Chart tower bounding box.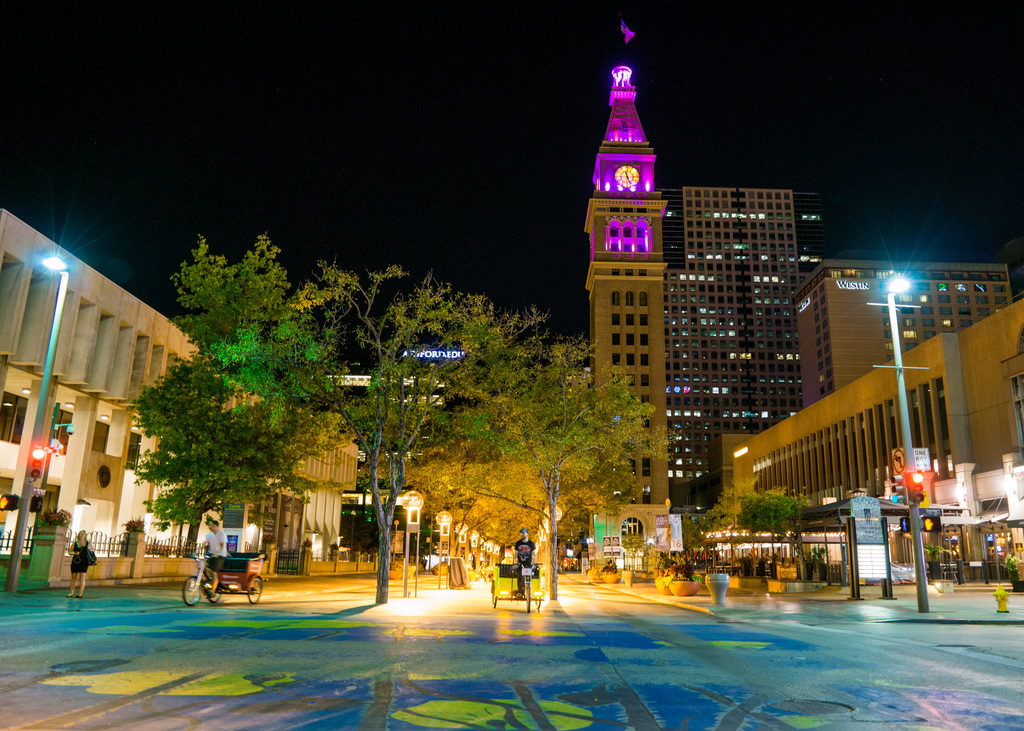
Charted: (653, 181, 815, 544).
